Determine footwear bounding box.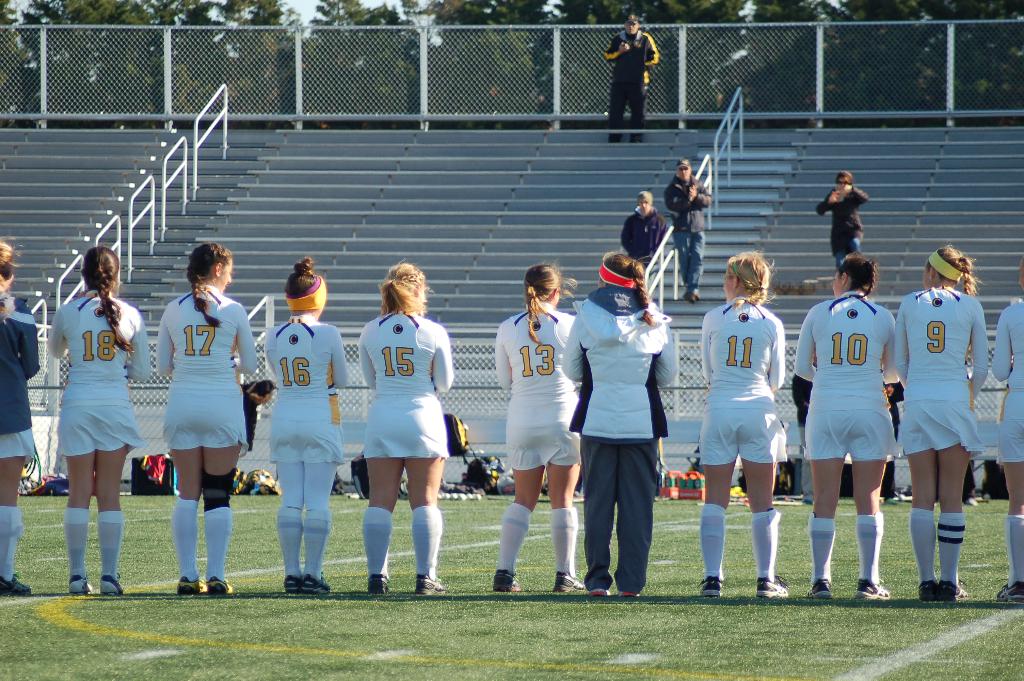
Determined: {"left": 68, "top": 578, "right": 92, "bottom": 593}.
